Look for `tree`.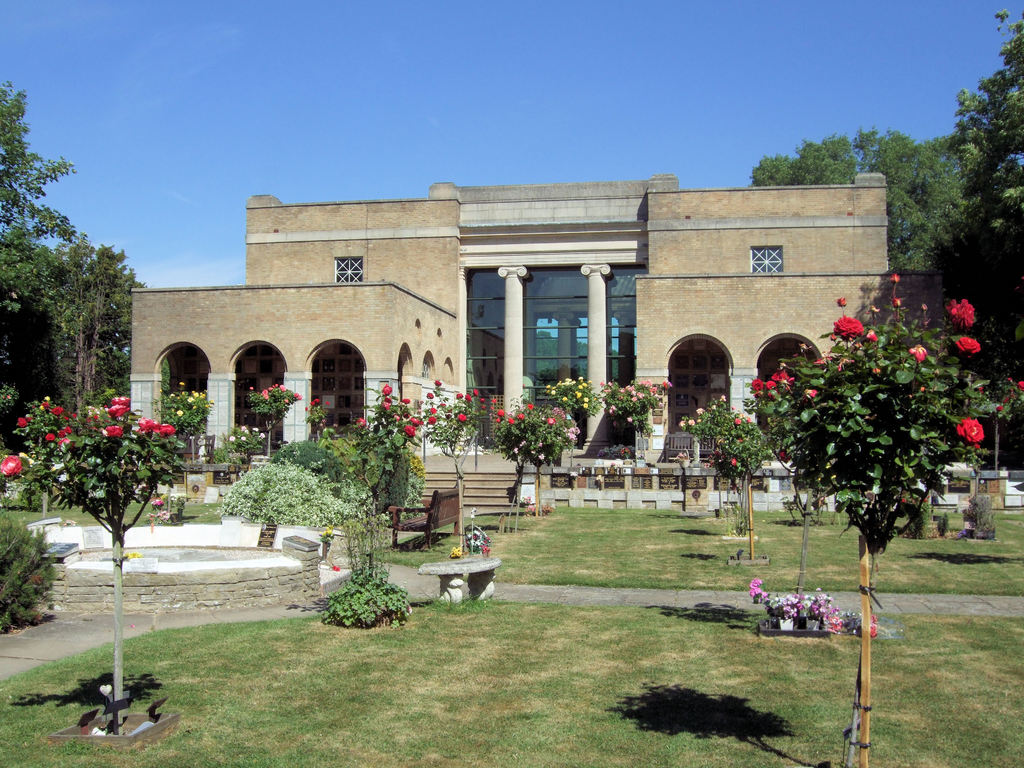
Found: [left=33, top=229, right=148, bottom=398].
